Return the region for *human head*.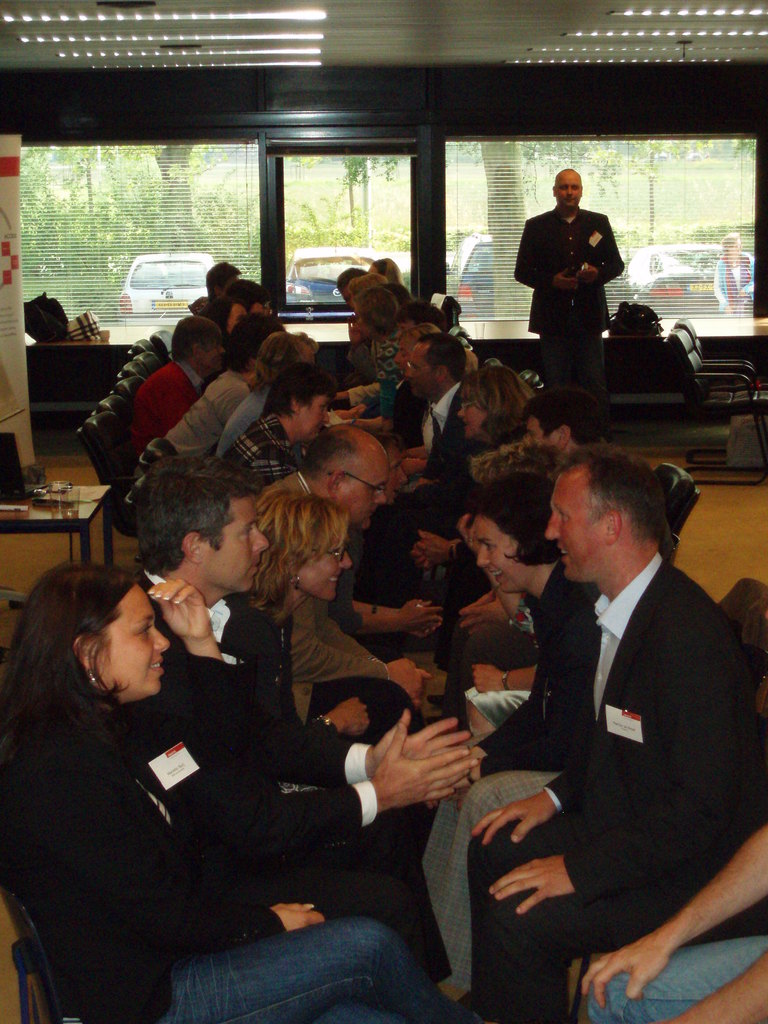
(left=352, top=287, right=396, bottom=335).
